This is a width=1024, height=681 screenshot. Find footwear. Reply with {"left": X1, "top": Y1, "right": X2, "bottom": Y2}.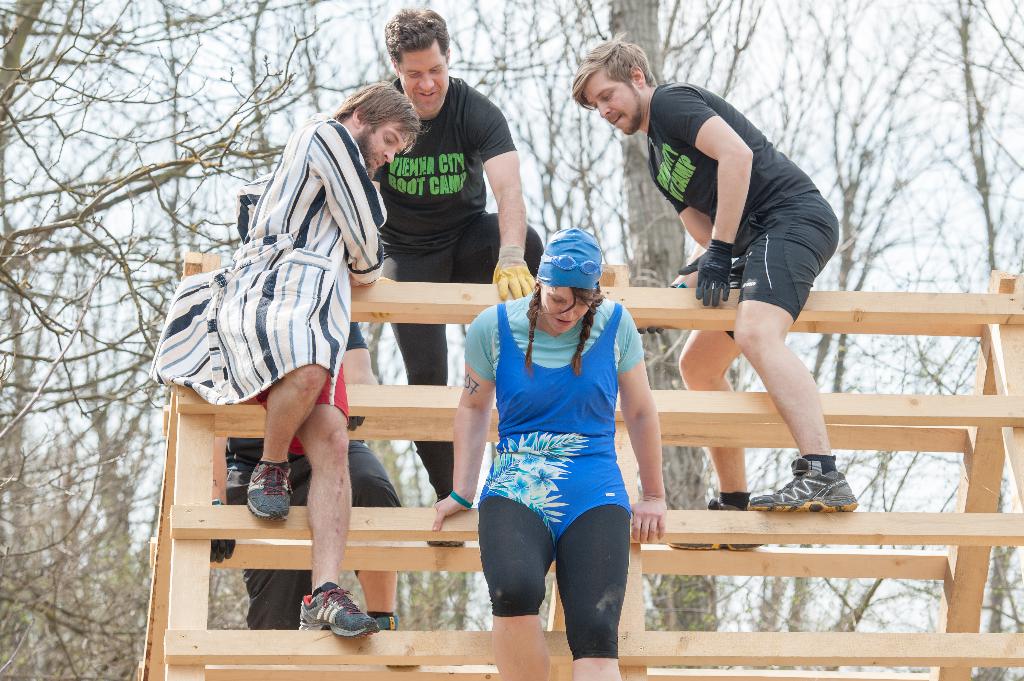
{"left": 365, "top": 612, "right": 399, "bottom": 632}.
